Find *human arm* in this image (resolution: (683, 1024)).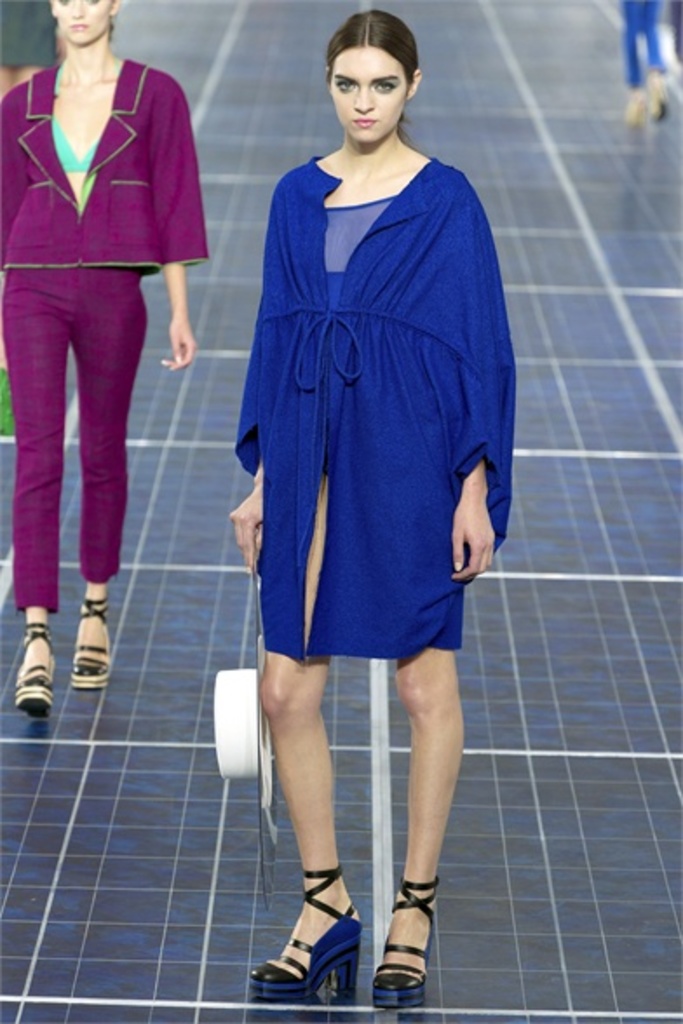
bbox(443, 456, 502, 582).
